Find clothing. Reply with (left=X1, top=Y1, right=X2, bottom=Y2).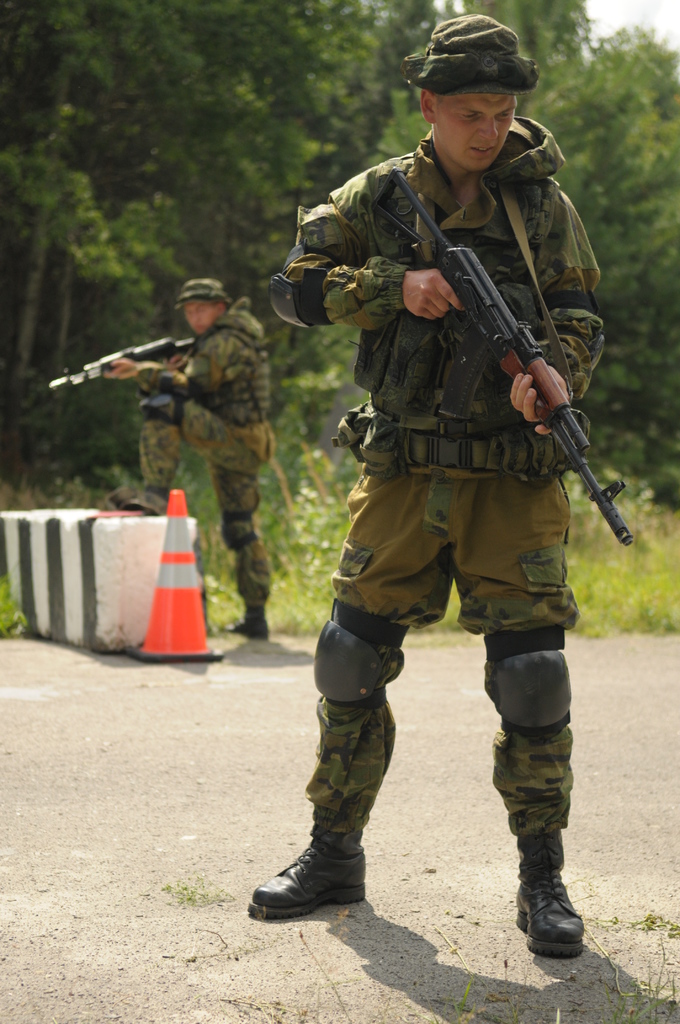
(left=252, top=122, right=617, bottom=872).
